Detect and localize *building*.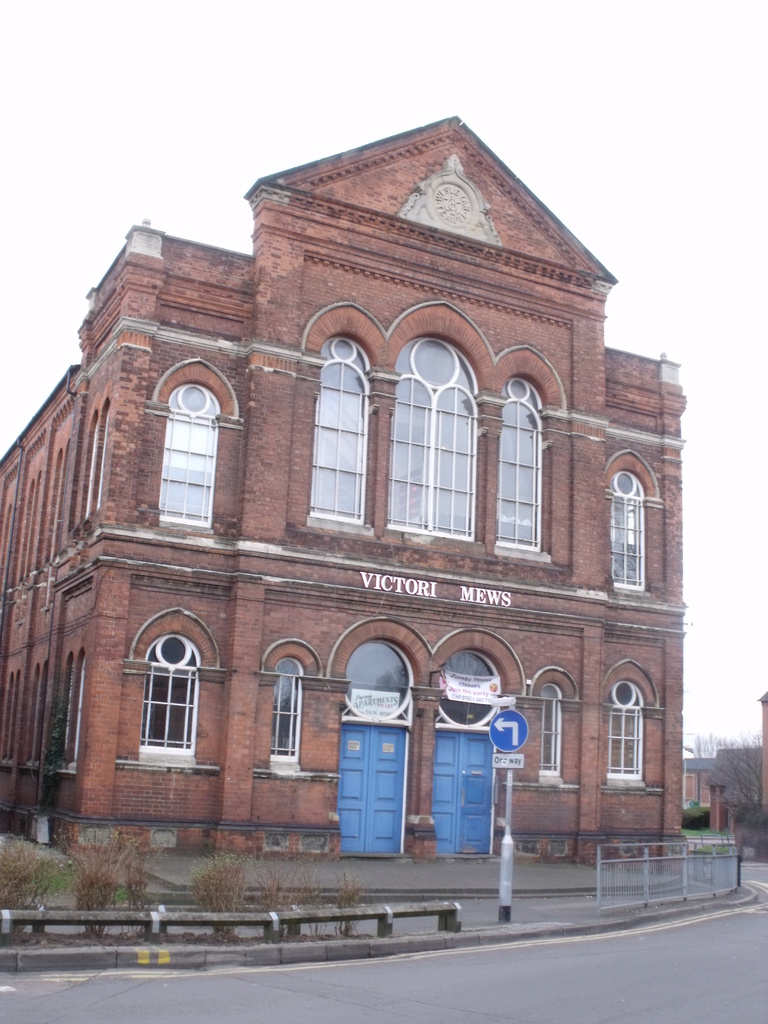
Localized at 686,686,767,836.
